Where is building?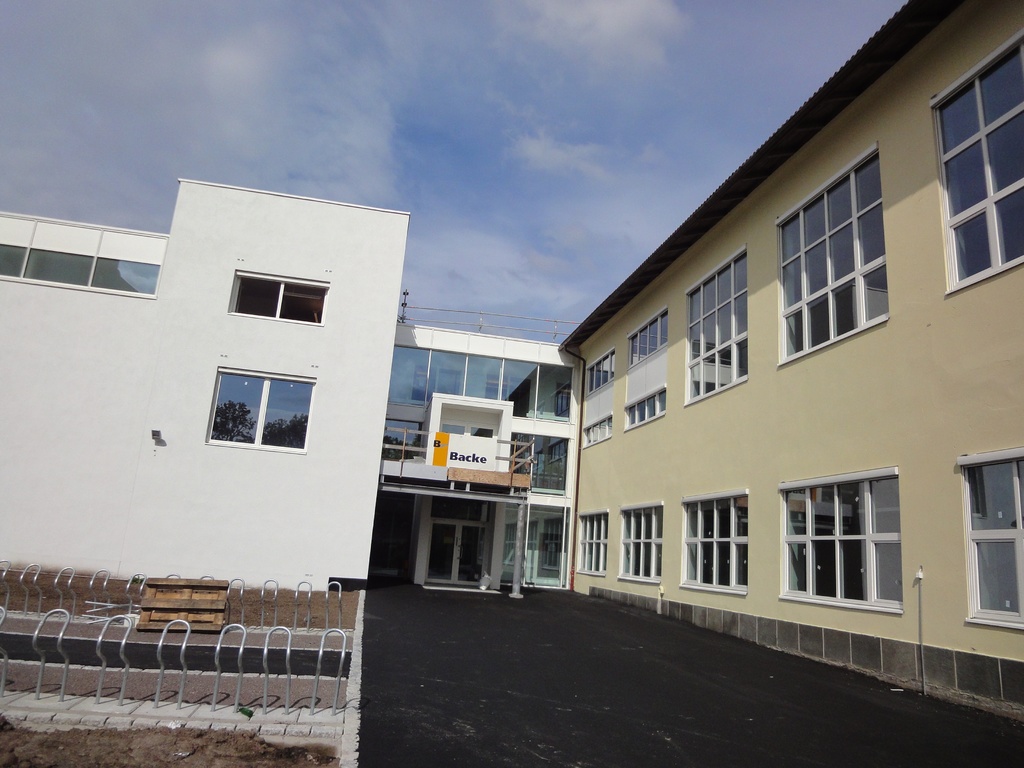
BBox(0, 0, 1023, 721).
